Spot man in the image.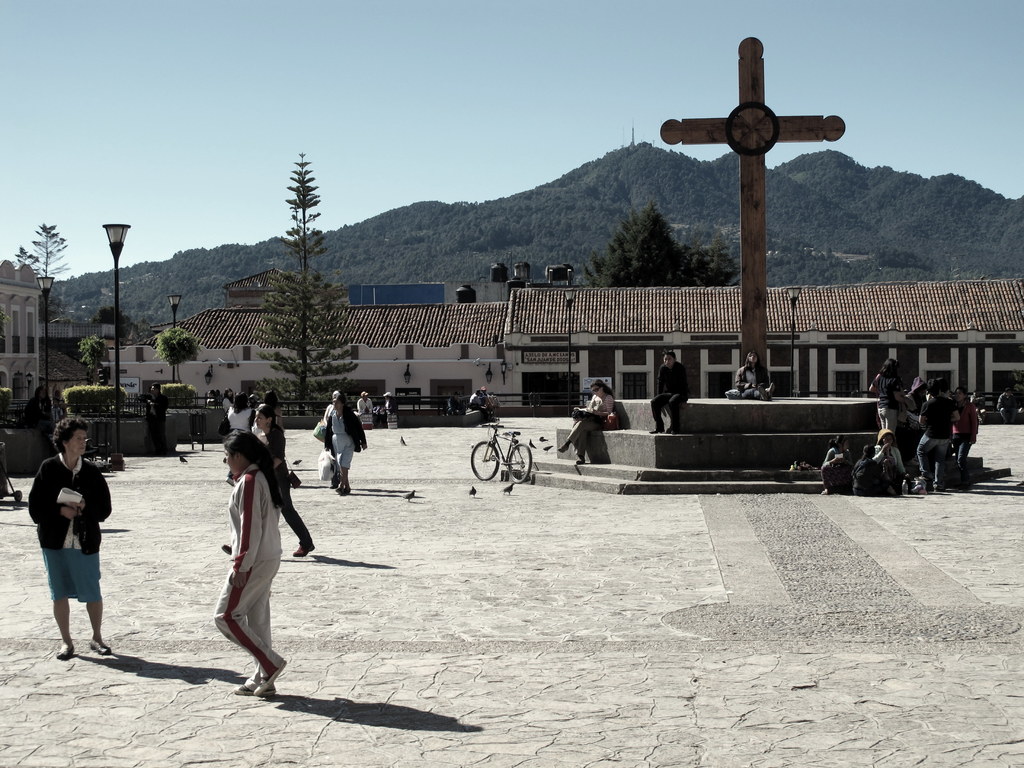
man found at {"left": 991, "top": 384, "right": 1021, "bottom": 421}.
